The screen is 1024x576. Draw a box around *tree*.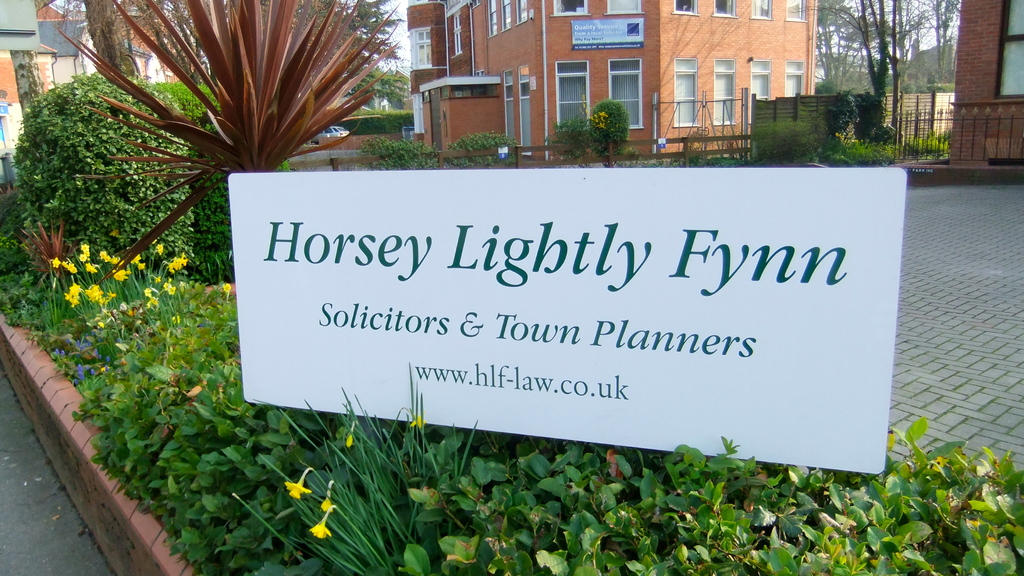
box=[891, 0, 971, 100].
